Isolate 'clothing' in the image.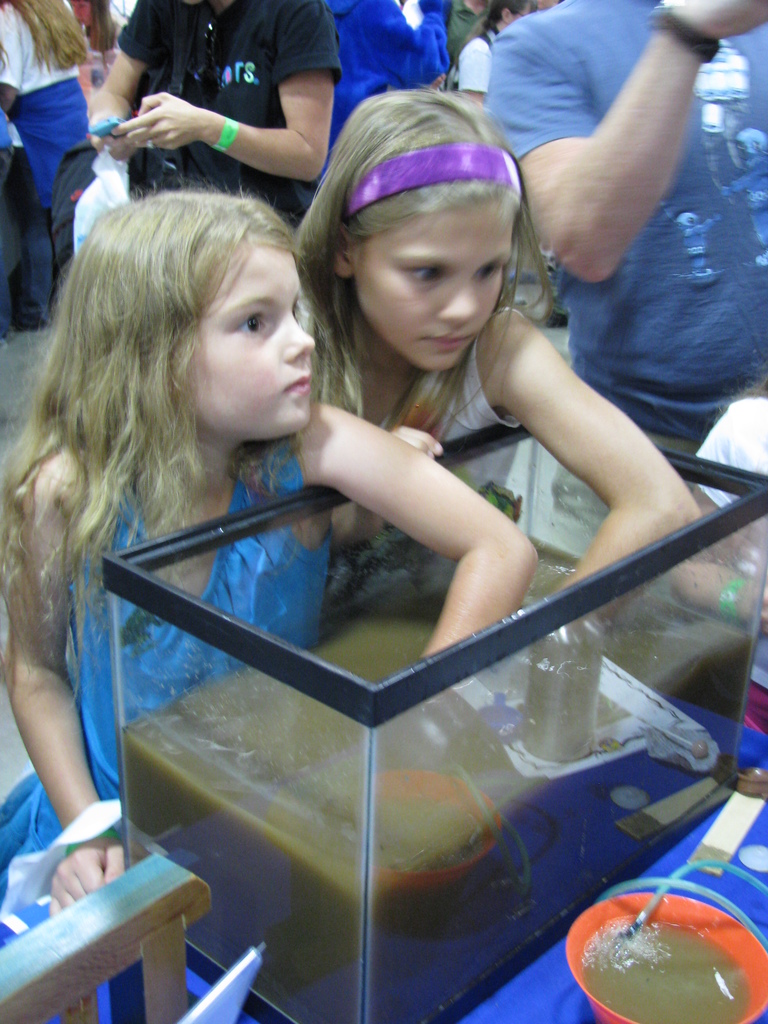
Isolated region: l=485, t=0, r=767, b=426.
